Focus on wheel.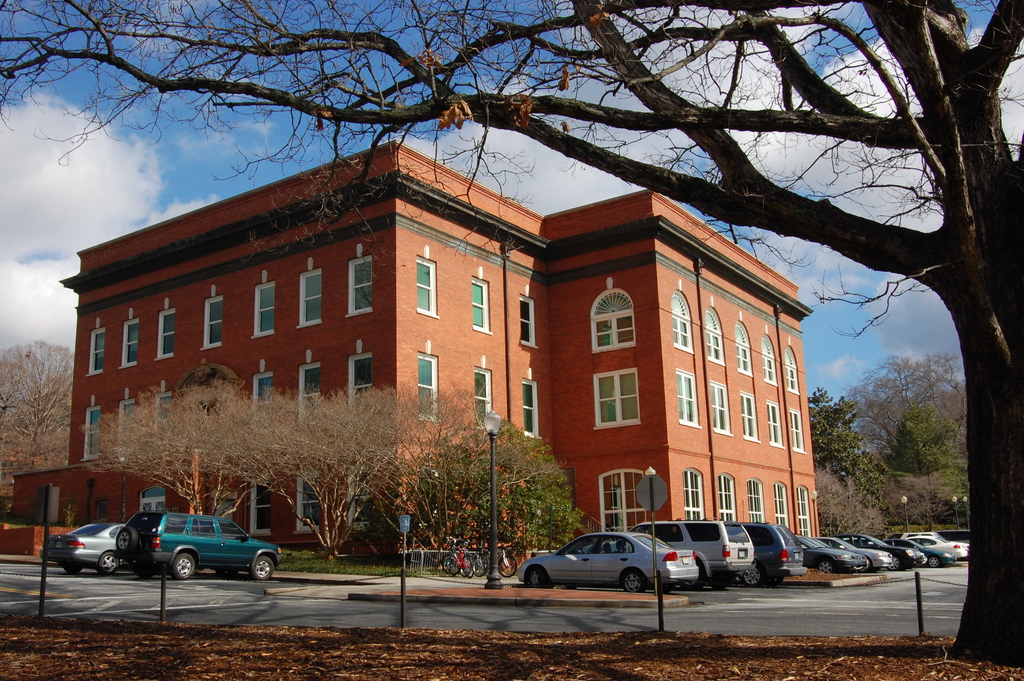
Focused at Rect(928, 555, 941, 564).
